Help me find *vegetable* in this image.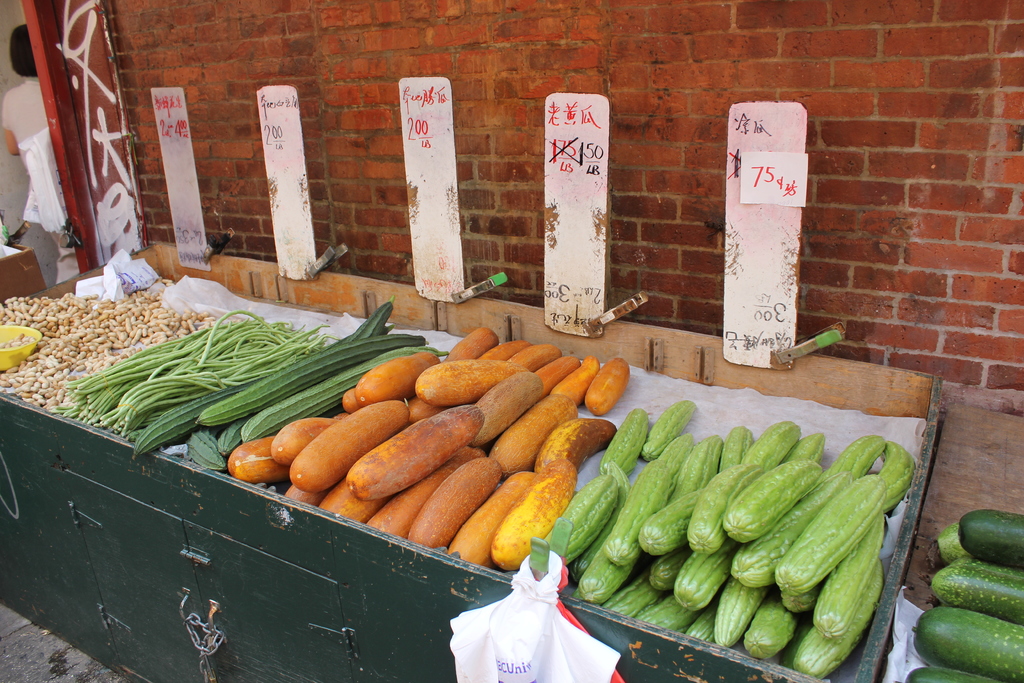
Found it: region(187, 431, 233, 473).
